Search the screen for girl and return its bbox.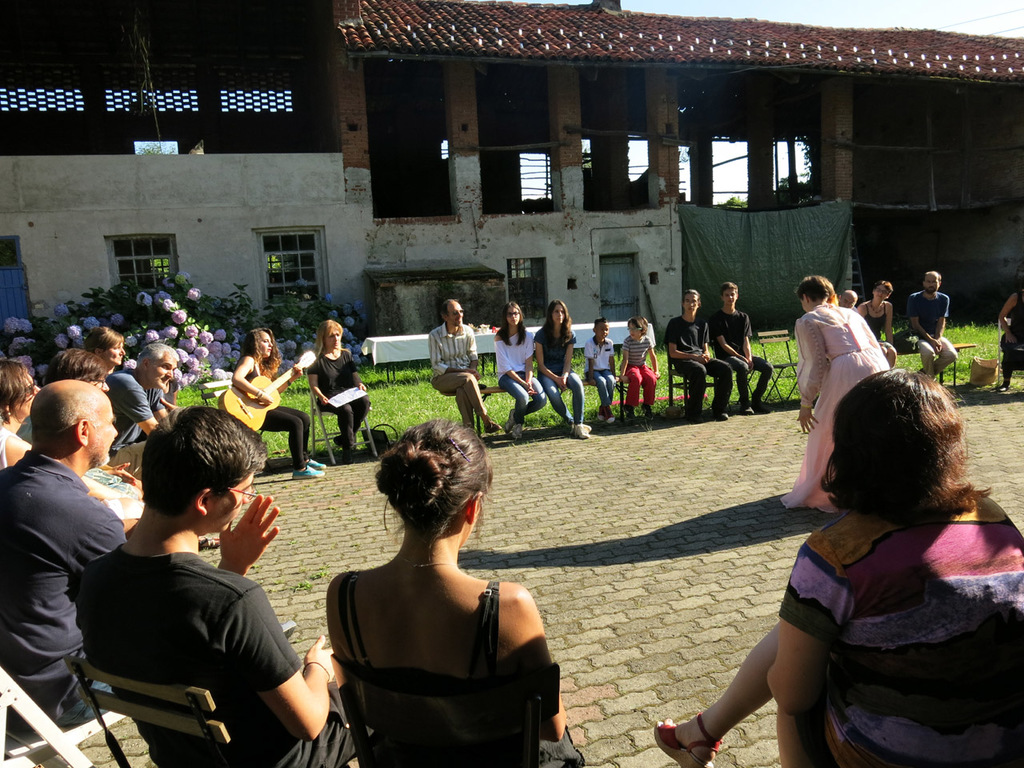
Found: 618/318/660/414.
